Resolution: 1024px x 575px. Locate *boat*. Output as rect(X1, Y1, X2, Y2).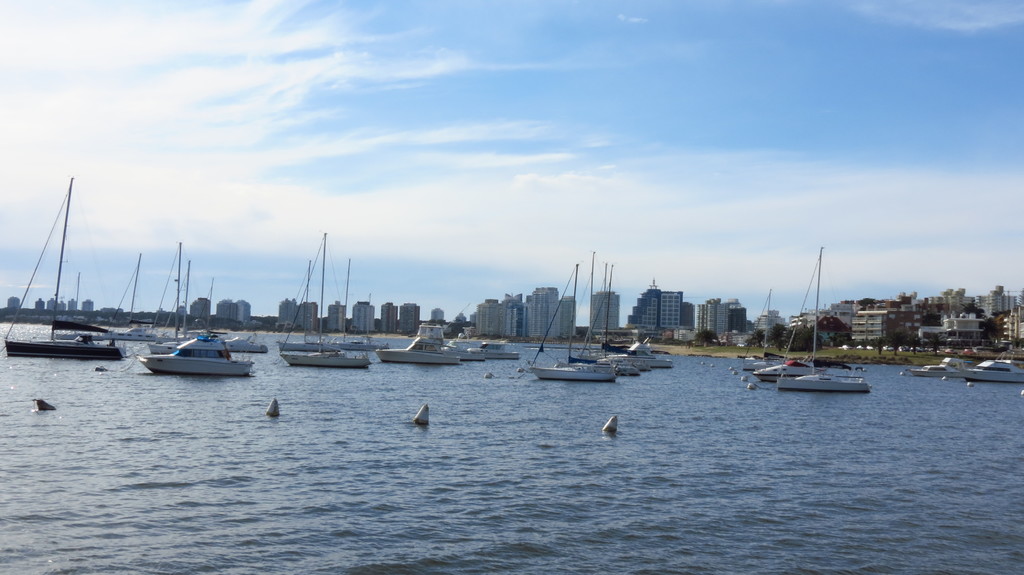
rect(53, 254, 161, 342).
